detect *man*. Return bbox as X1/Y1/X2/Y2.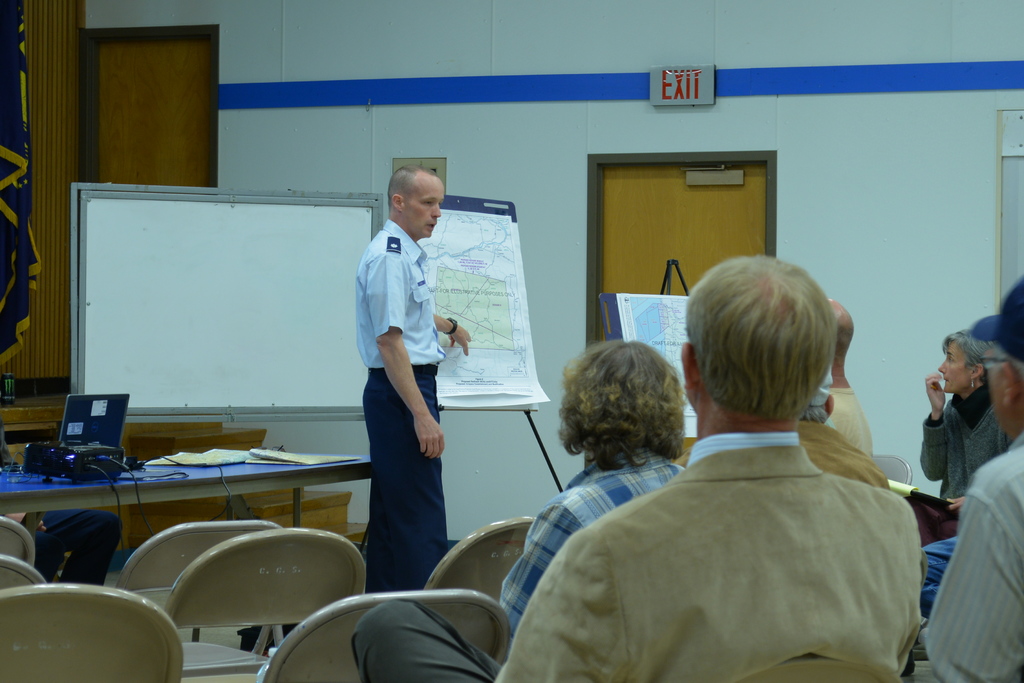
348/252/929/682.
